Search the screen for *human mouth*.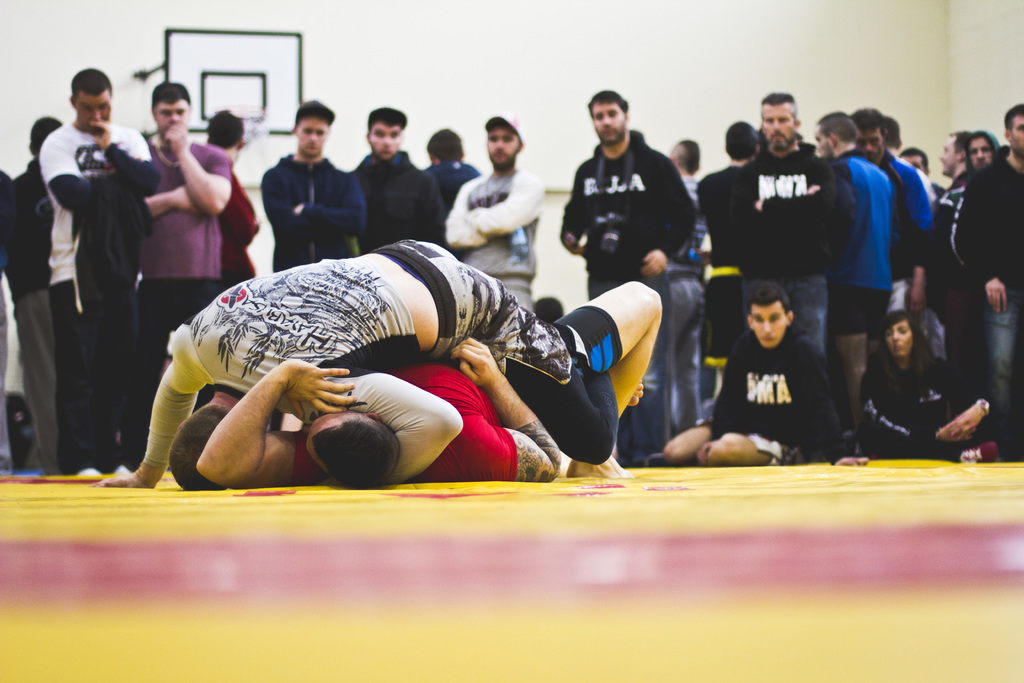
Found at crop(762, 337, 775, 342).
